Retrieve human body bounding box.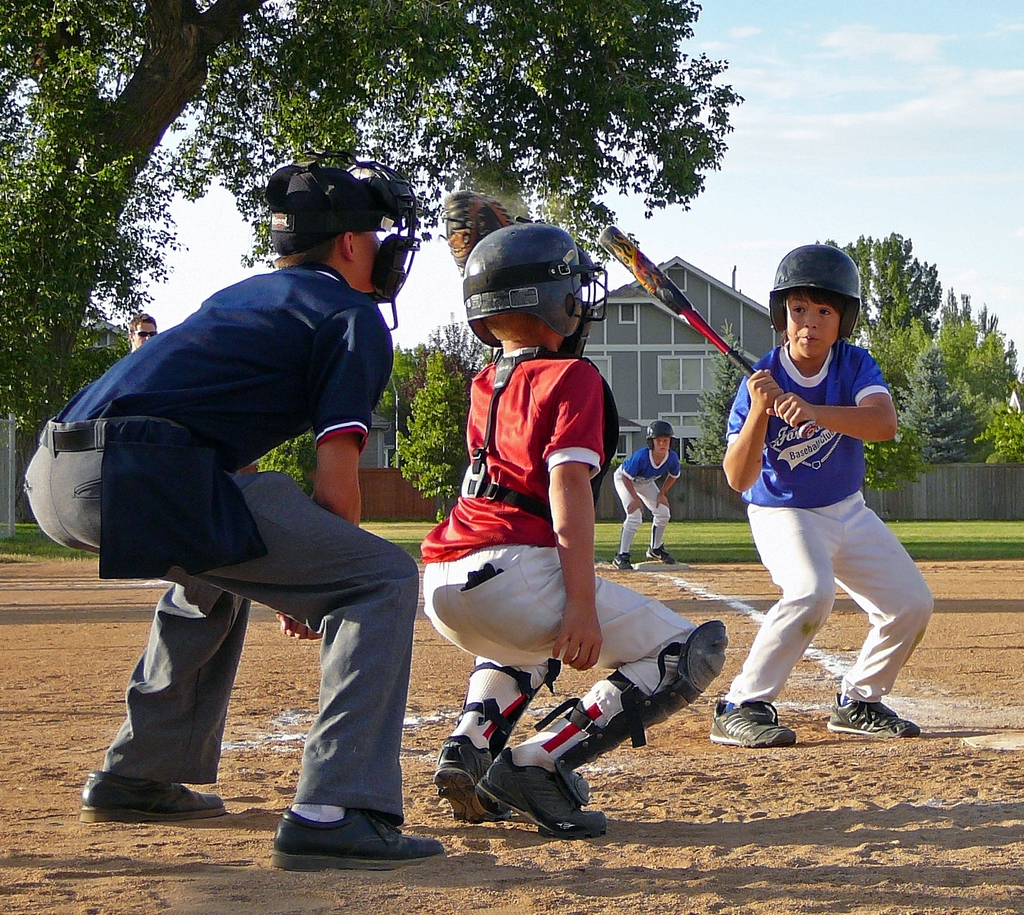
Bounding box: region(710, 300, 926, 773).
